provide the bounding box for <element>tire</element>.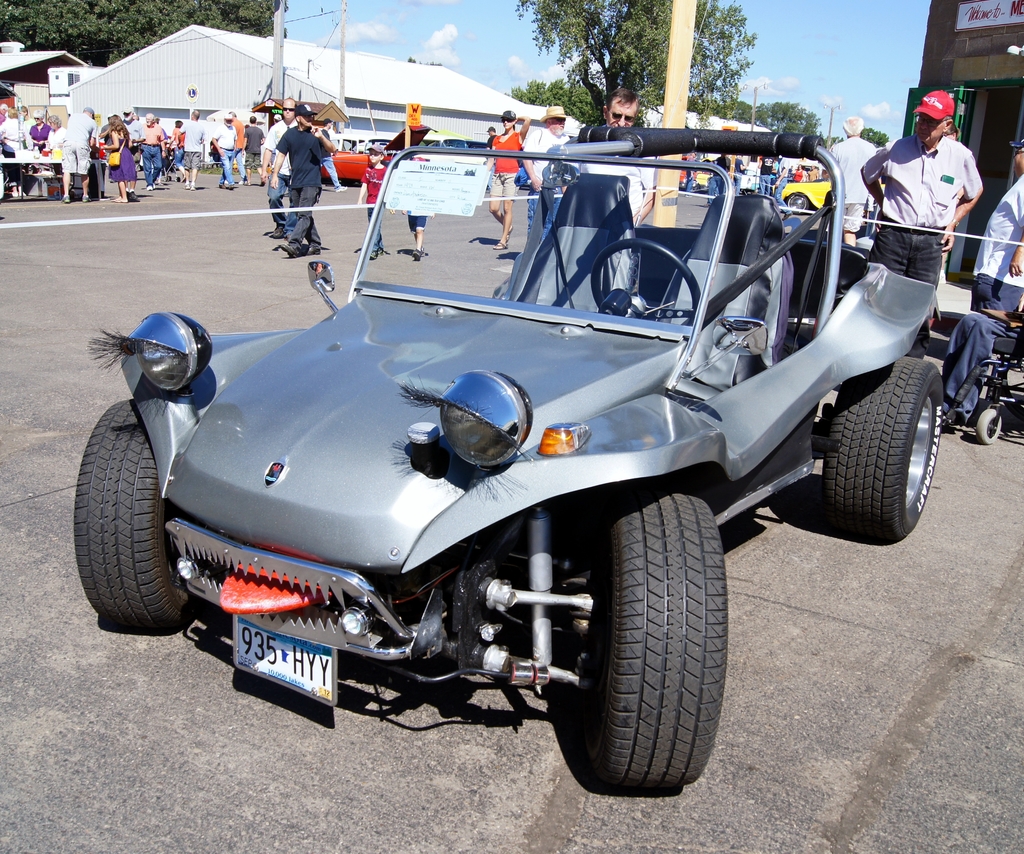
l=572, t=494, r=714, b=790.
